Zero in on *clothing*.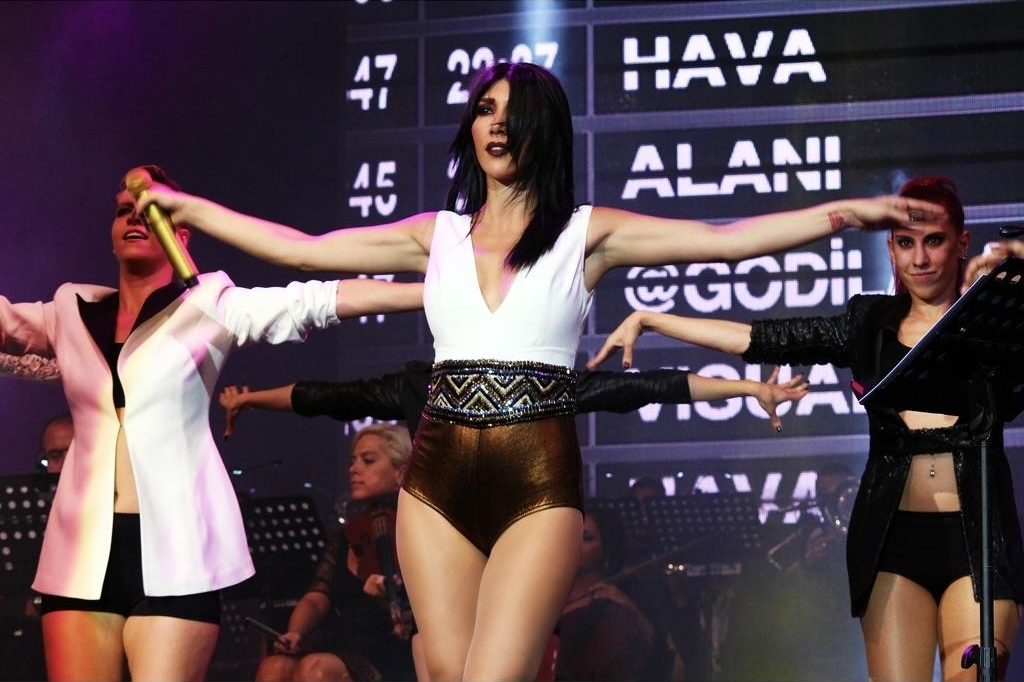
Zeroed in: [397,207,598,564].
